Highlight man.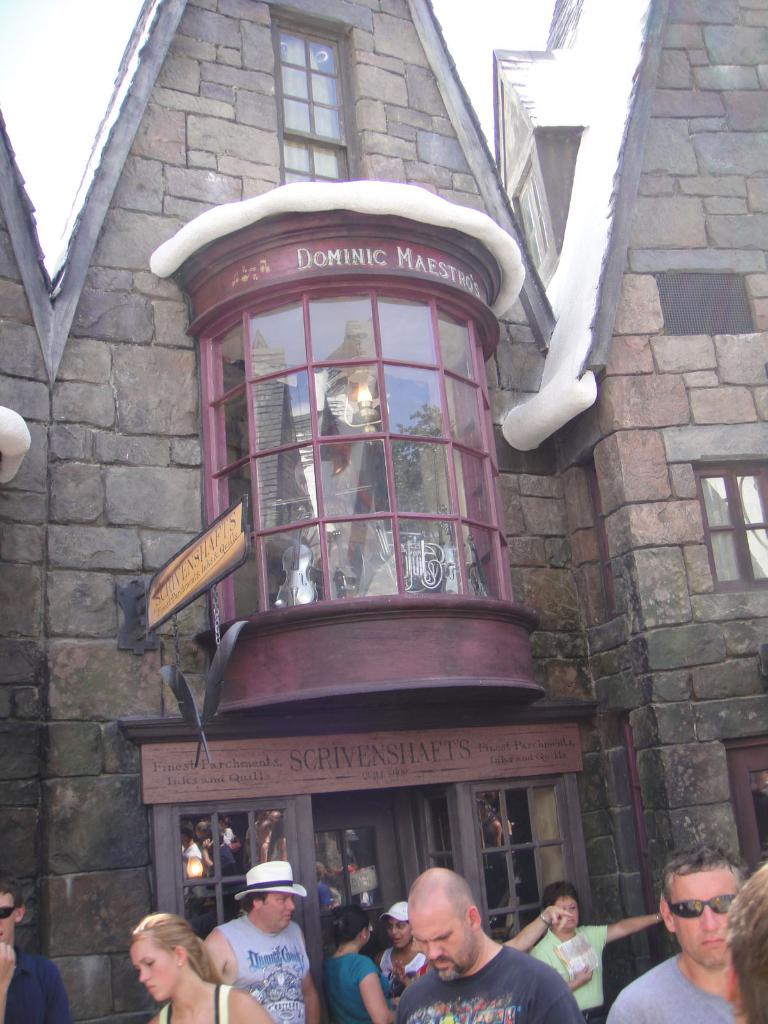
Highlighted region: 204/862/332/1022.
